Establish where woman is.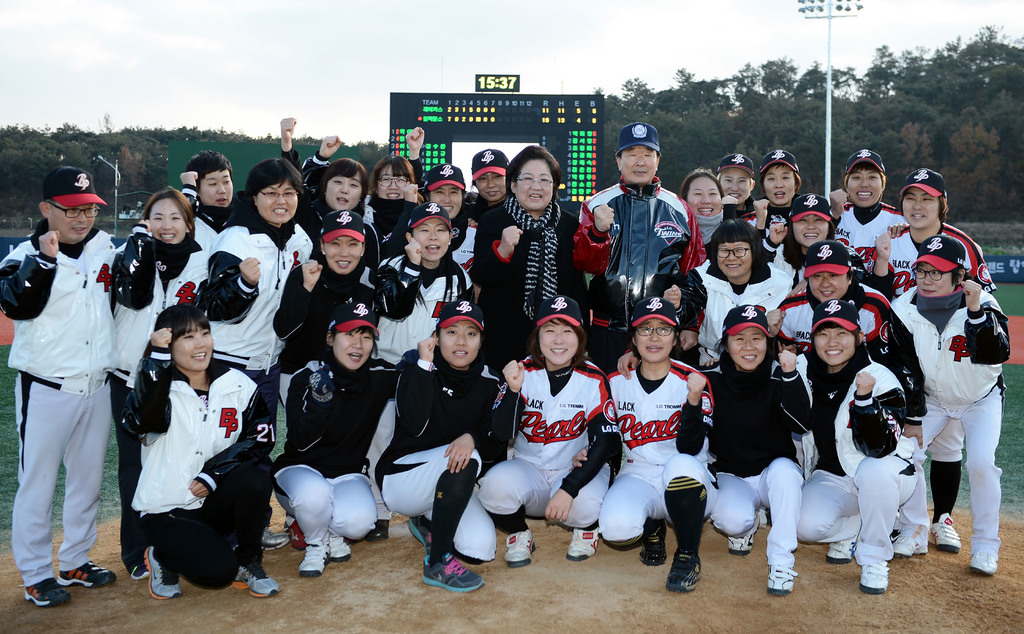
Established at (left=202, top=155, right=320, bottom=546).
